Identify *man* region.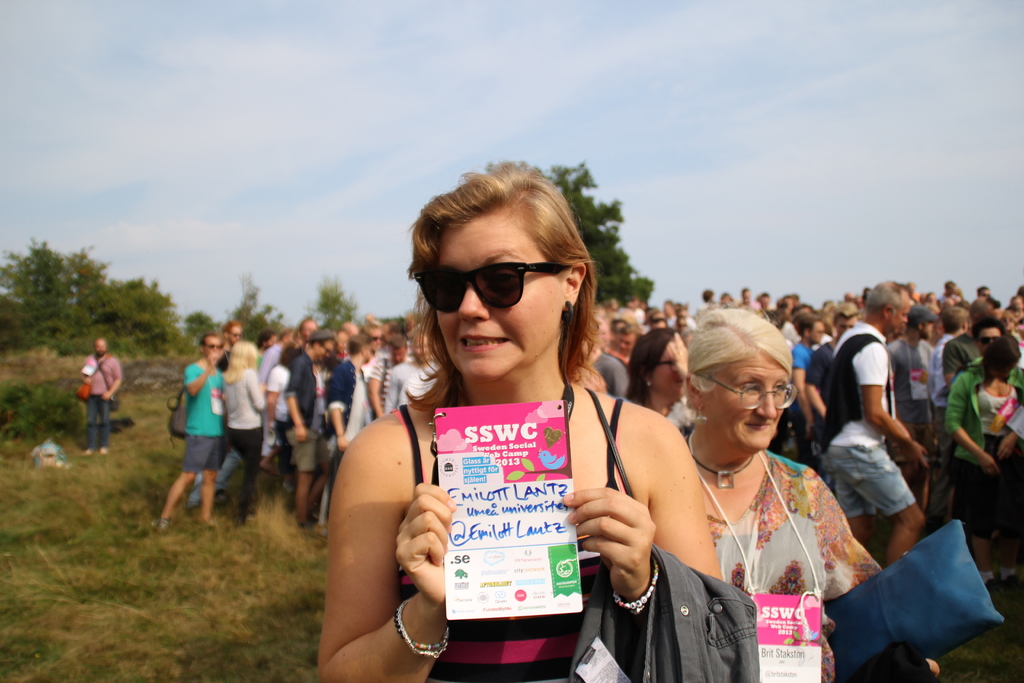
Region: bbox(83, 338, 123, 453).
